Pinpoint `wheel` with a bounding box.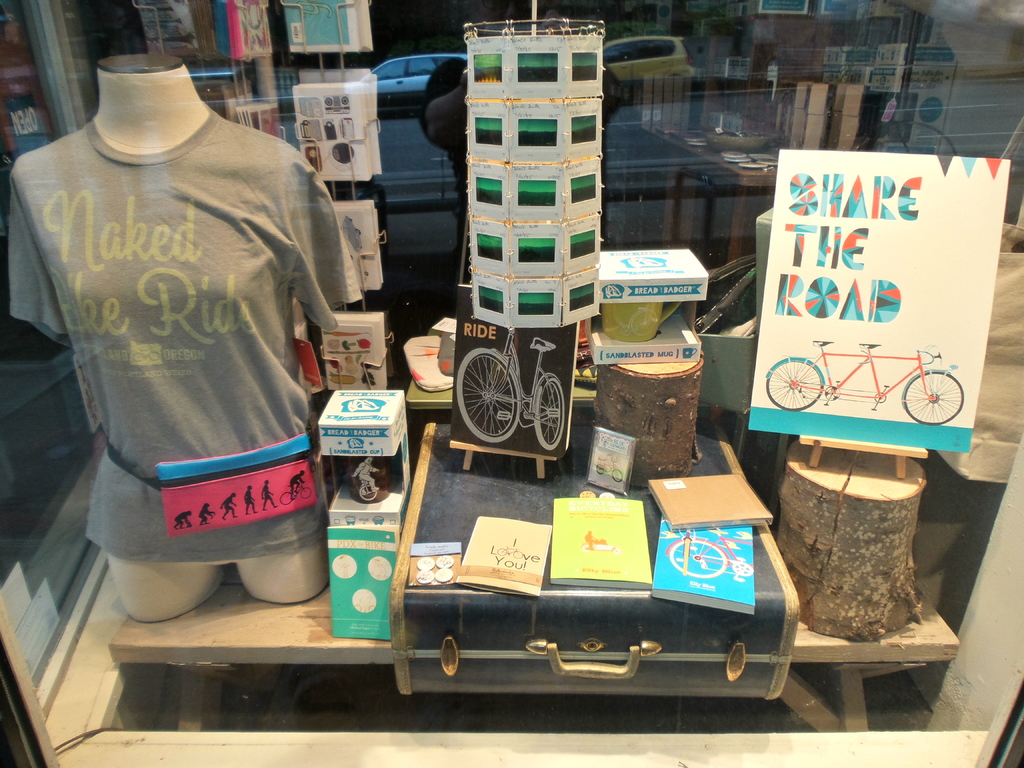
bbox=[360, 484, 380, 500].
